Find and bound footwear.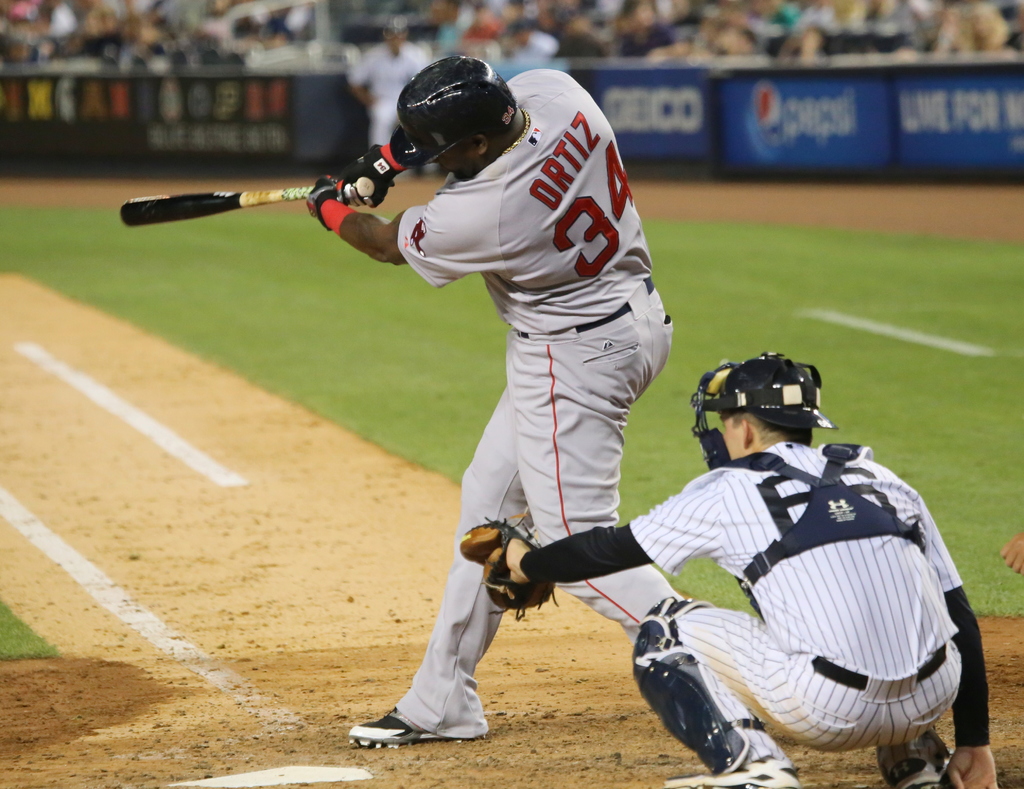
Bound: 876, 742, 953, 788.
